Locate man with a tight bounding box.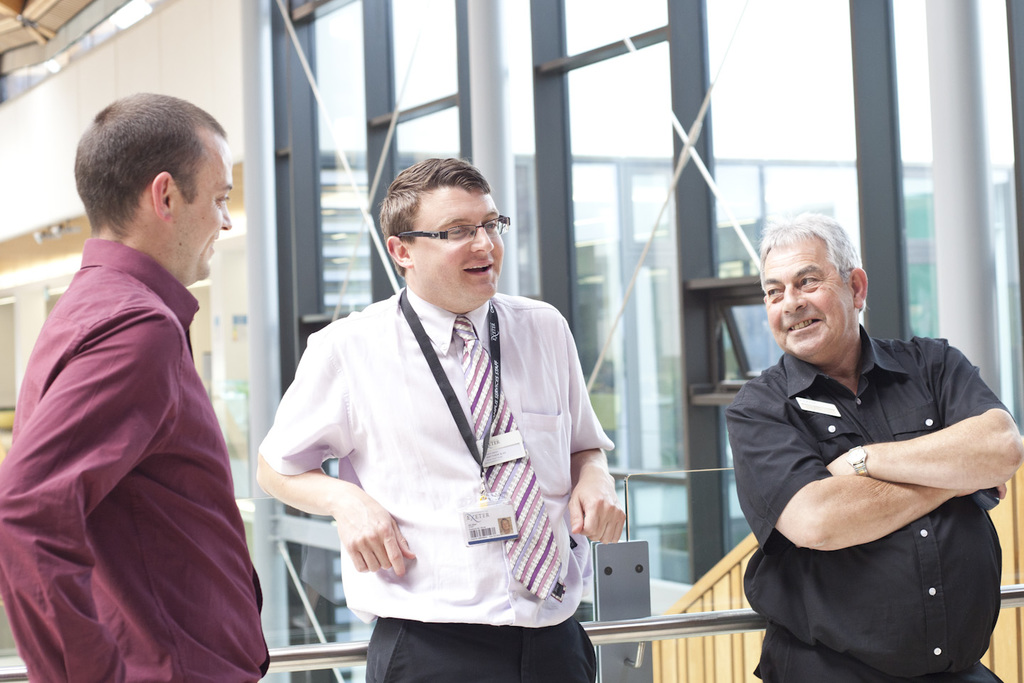
x1=256, y1=154, x2=629, y2=682.
